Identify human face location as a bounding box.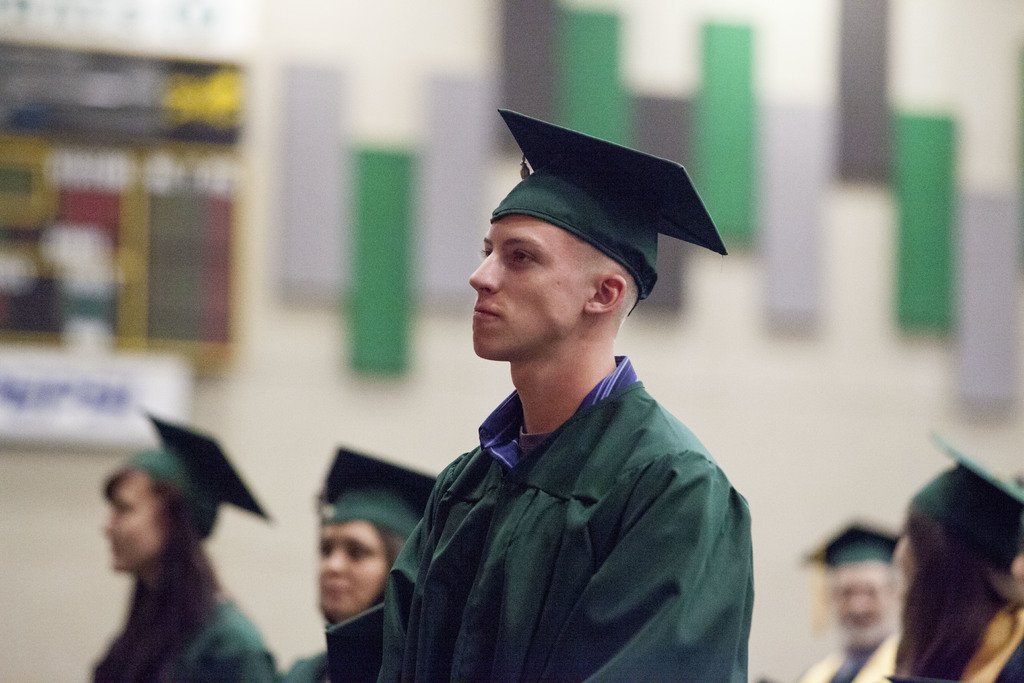
detection(895, 525, 908, 583).
